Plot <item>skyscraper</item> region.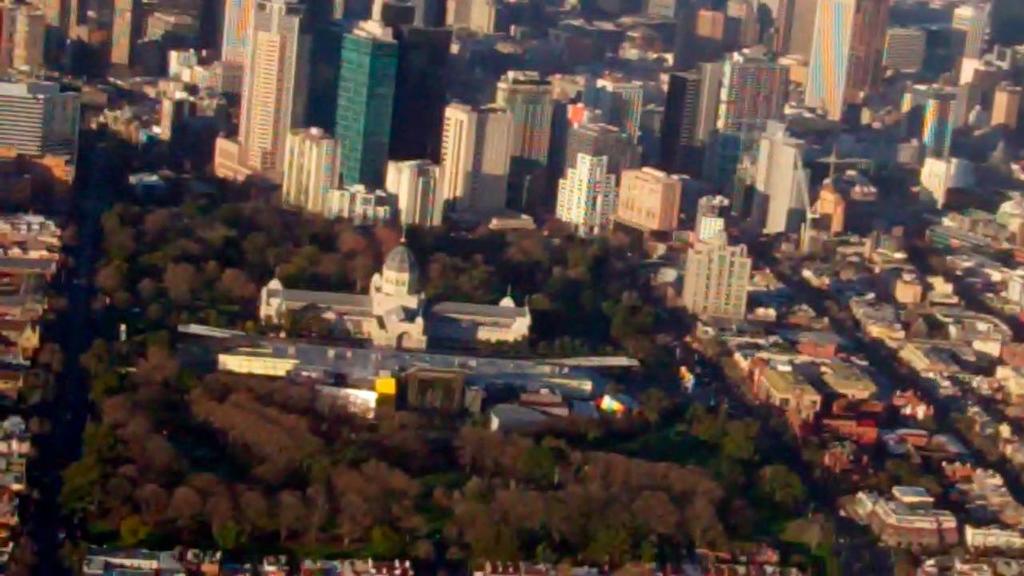
Plotted at {"left": 558, "top": 147, "right": 618, "bottom": 229}.
